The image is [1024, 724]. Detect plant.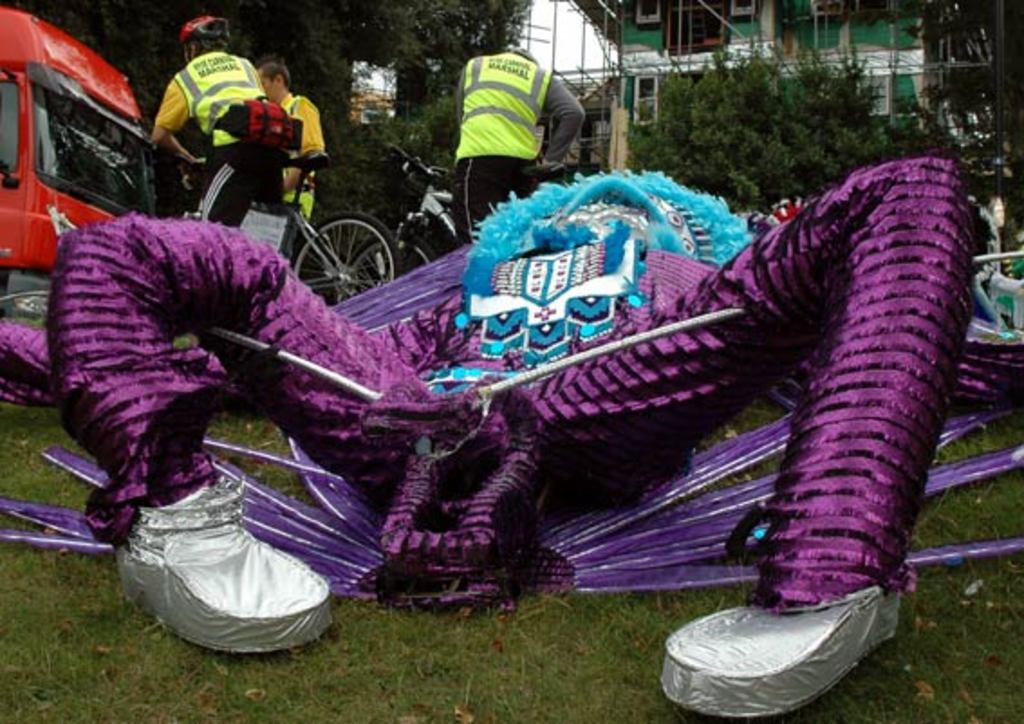
Detection: <region>619, 36, 966, 213</region>.
